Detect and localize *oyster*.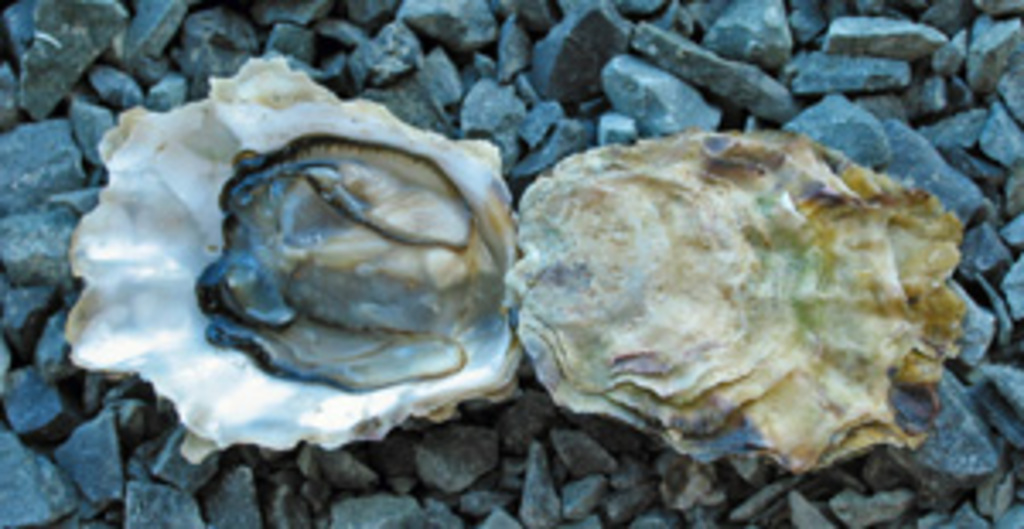
Localized at [left=55, top=48, right=522, bottom=471].
